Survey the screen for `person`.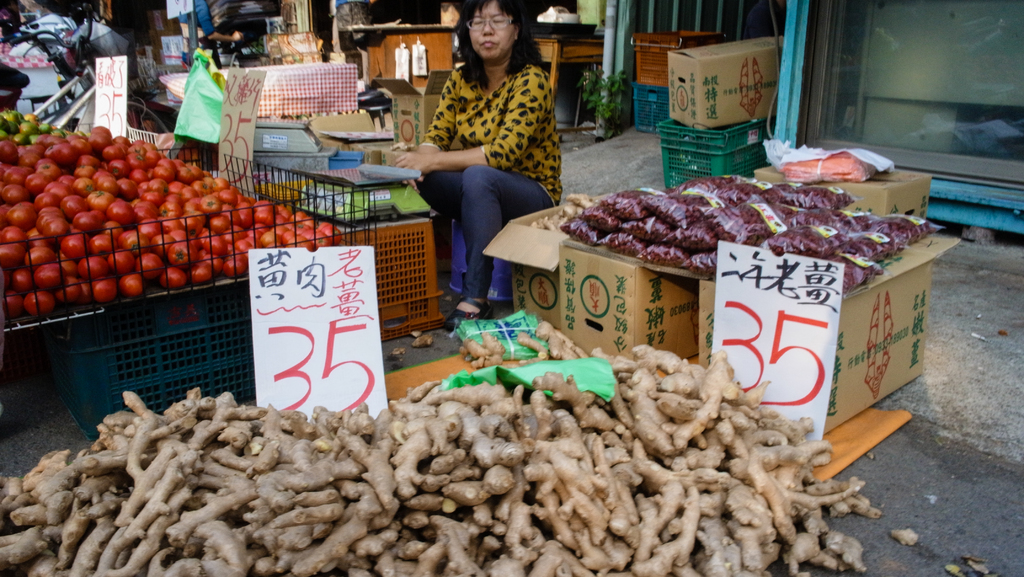
Survey found: (x1=177, y1=0, x2=243, y2=70).
